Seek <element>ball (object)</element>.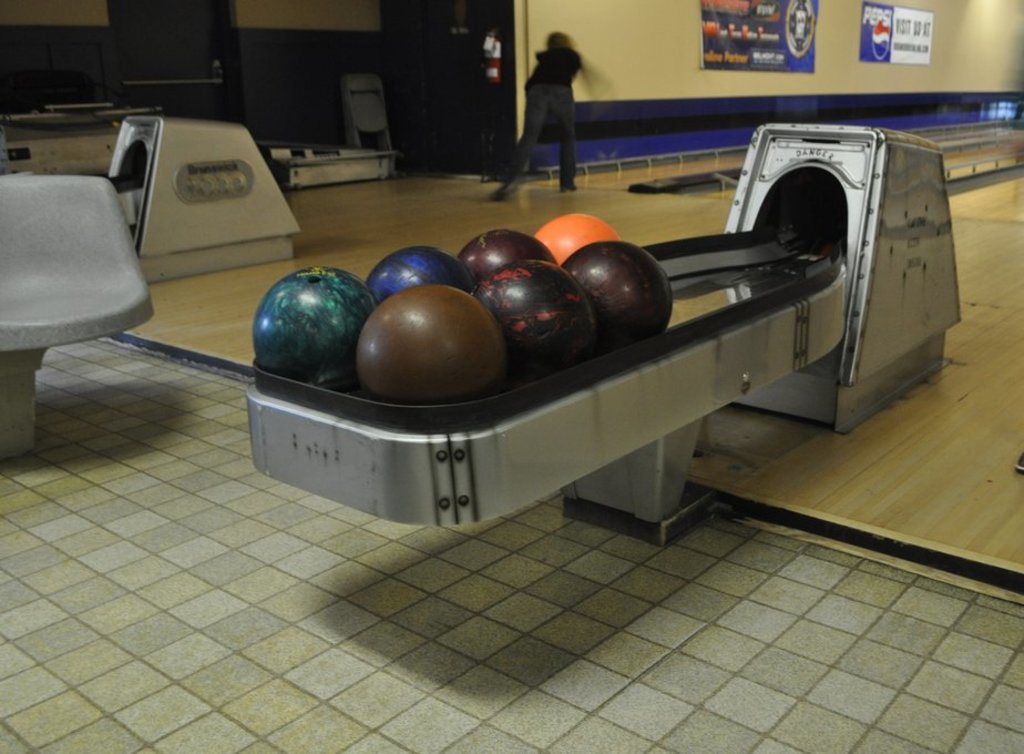
select_region(365, 251, 472, 297).
